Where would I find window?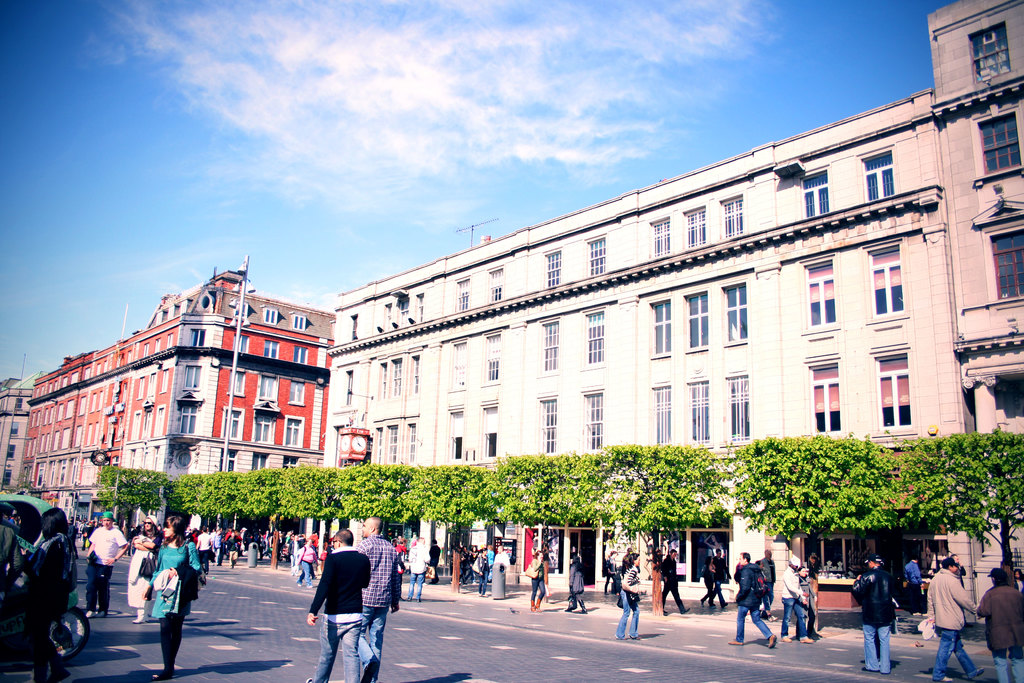
At <region>584, 308, 605, 365</region>.
